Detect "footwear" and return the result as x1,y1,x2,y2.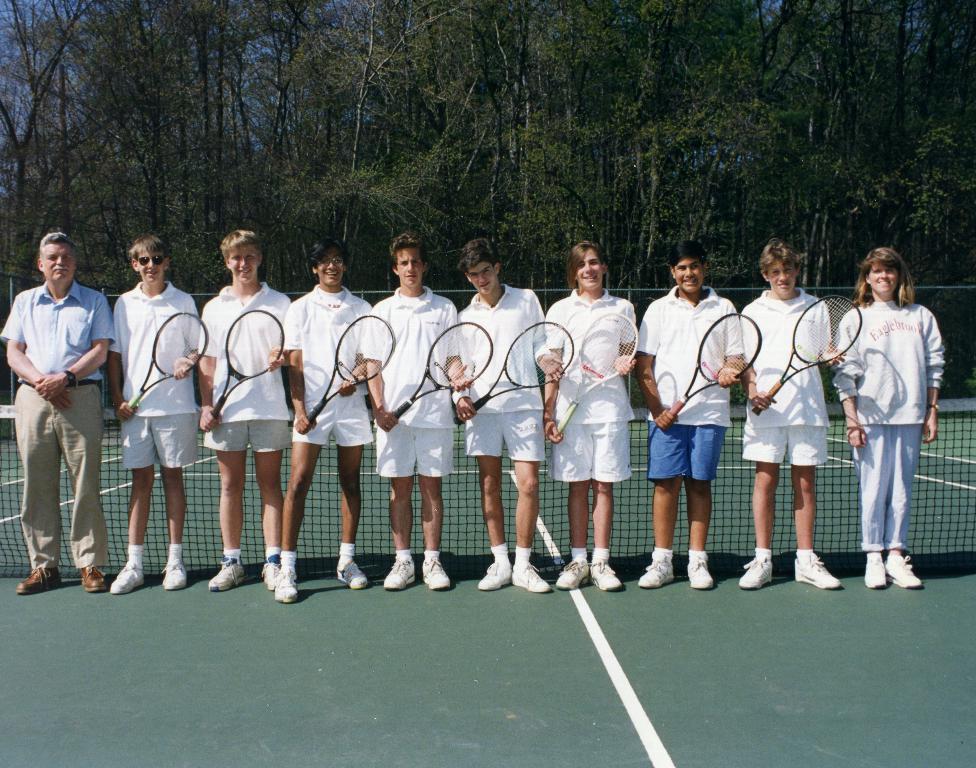
208,558,243,595.
